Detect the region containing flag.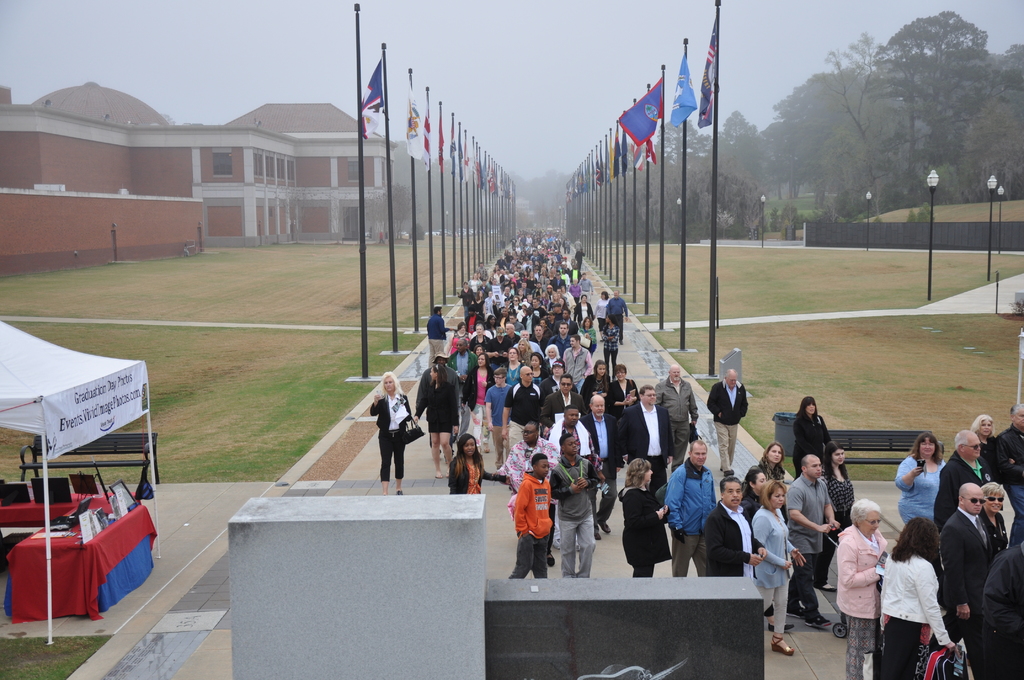
detection(637, 115, 657, 171).
